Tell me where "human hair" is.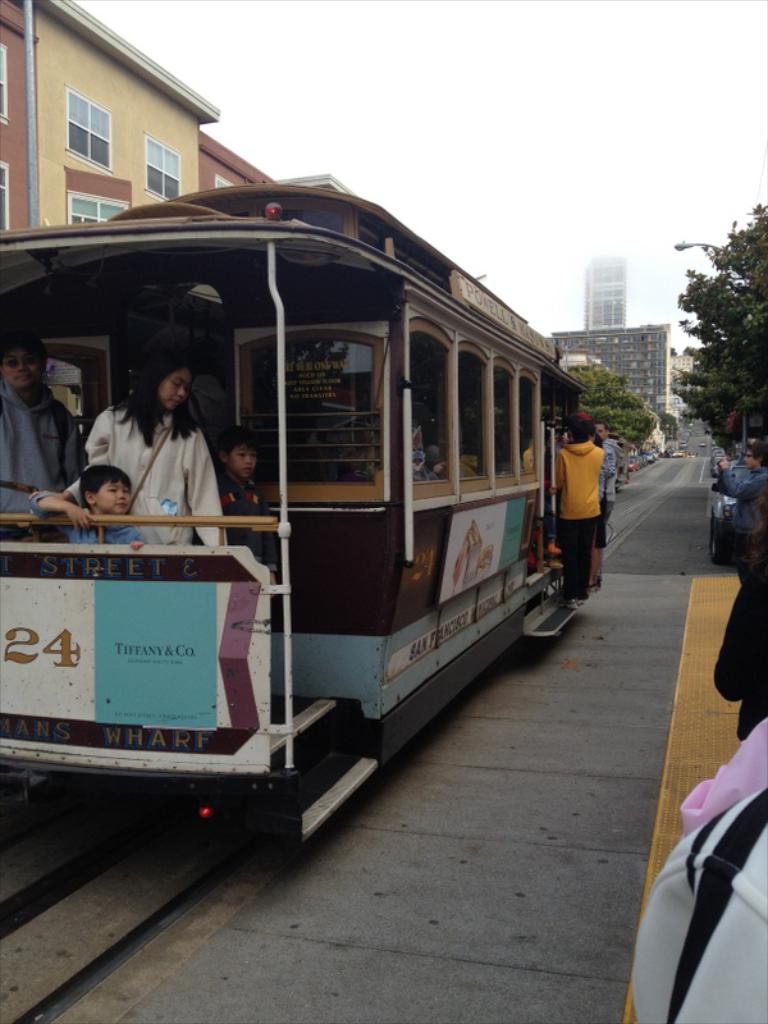
"human hair" is at BBox(0, 326, 51, 365).
